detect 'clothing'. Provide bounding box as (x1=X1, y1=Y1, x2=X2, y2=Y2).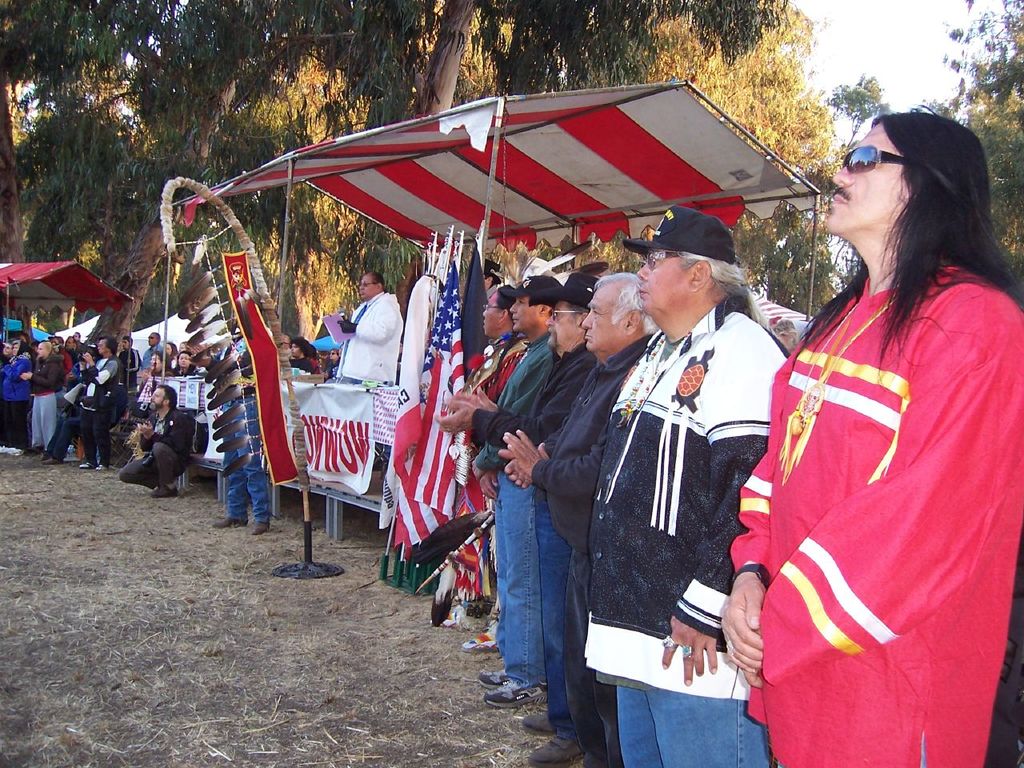
(x1=0, y1=342, x2=201, y2=462).
